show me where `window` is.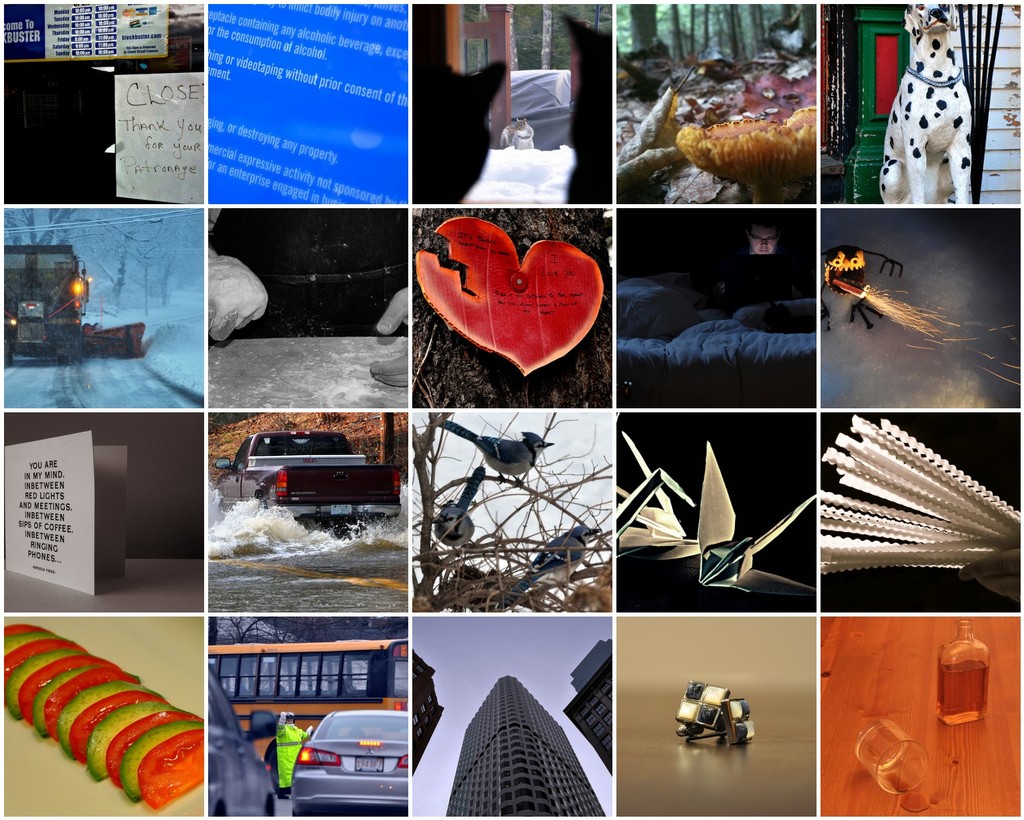
`window` is at BBox(430, 705, 436, 711).
